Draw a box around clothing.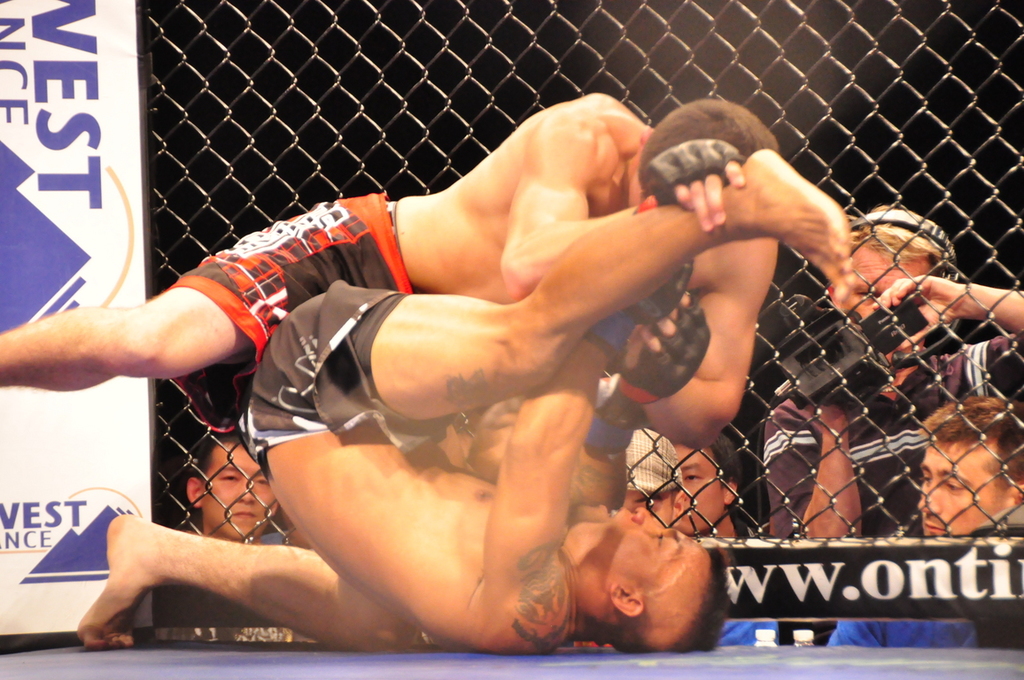
bbox=[825, 622, 984, 648].
